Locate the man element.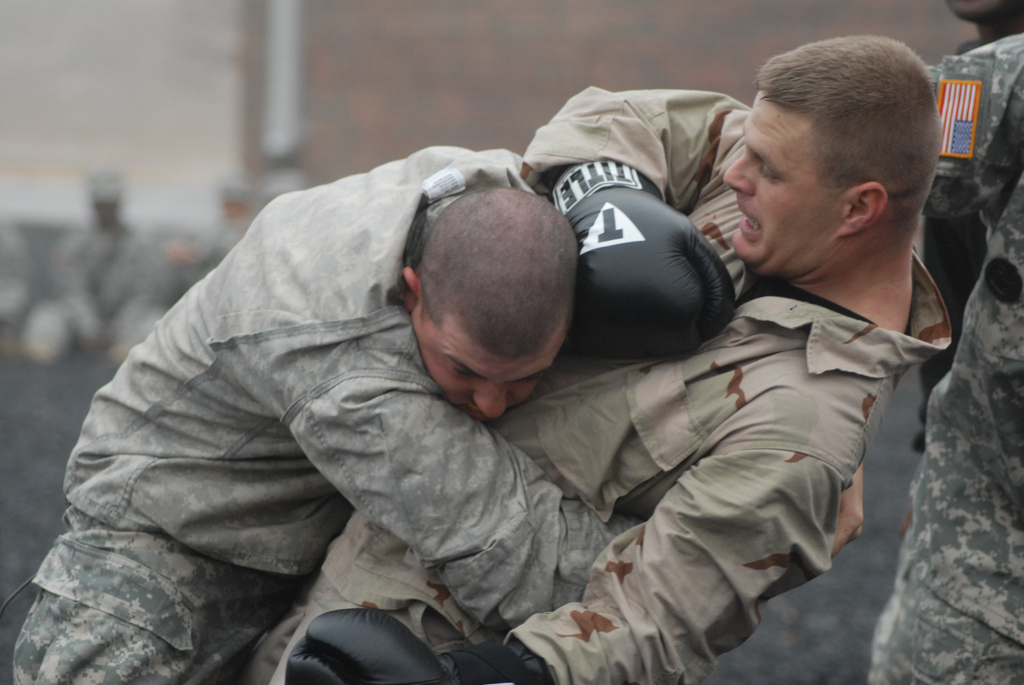
Element bbox: bbox(0, 138, 858, 684).
